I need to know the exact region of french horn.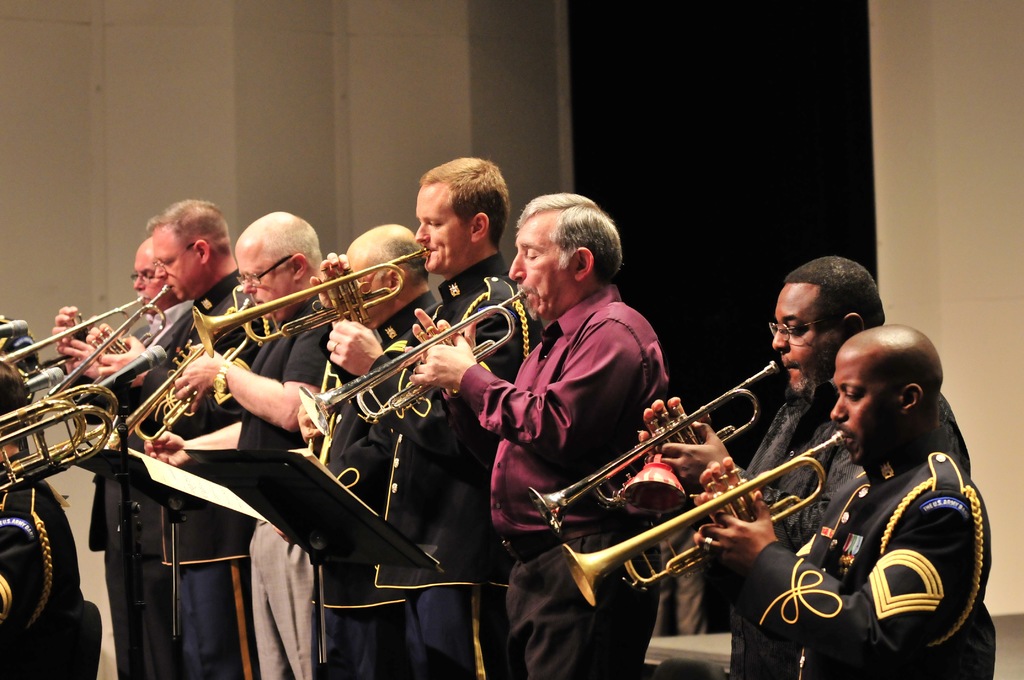
Region: left=35, top=277, right=180, bottom=405.
